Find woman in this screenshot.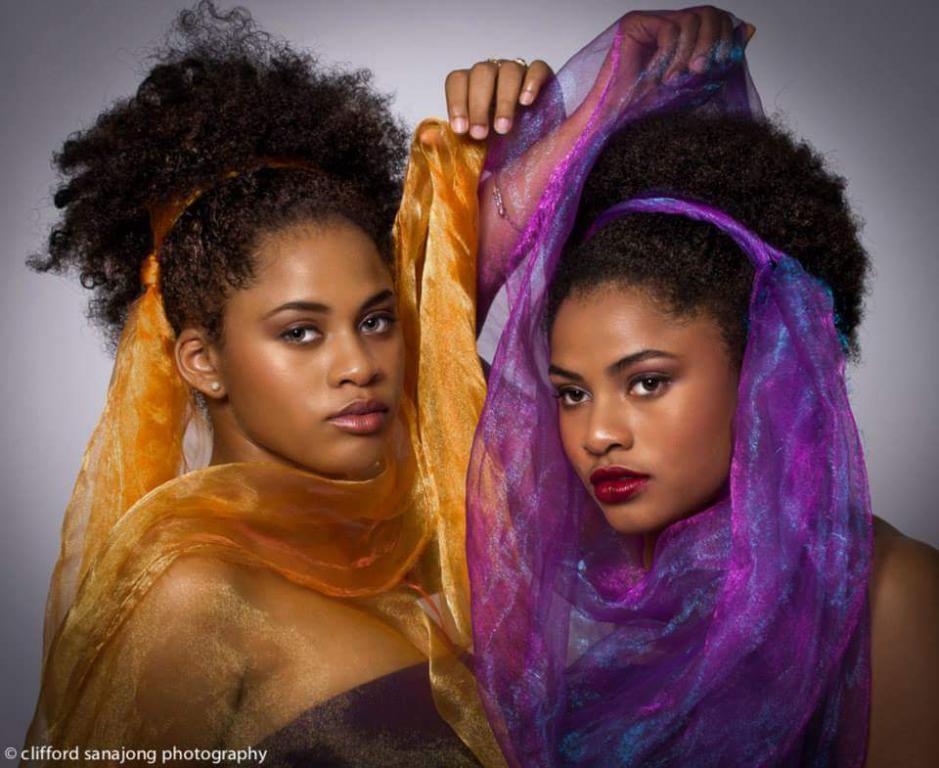
The bounding box for woman is left=79, top=44, right=551, bottom=745.
